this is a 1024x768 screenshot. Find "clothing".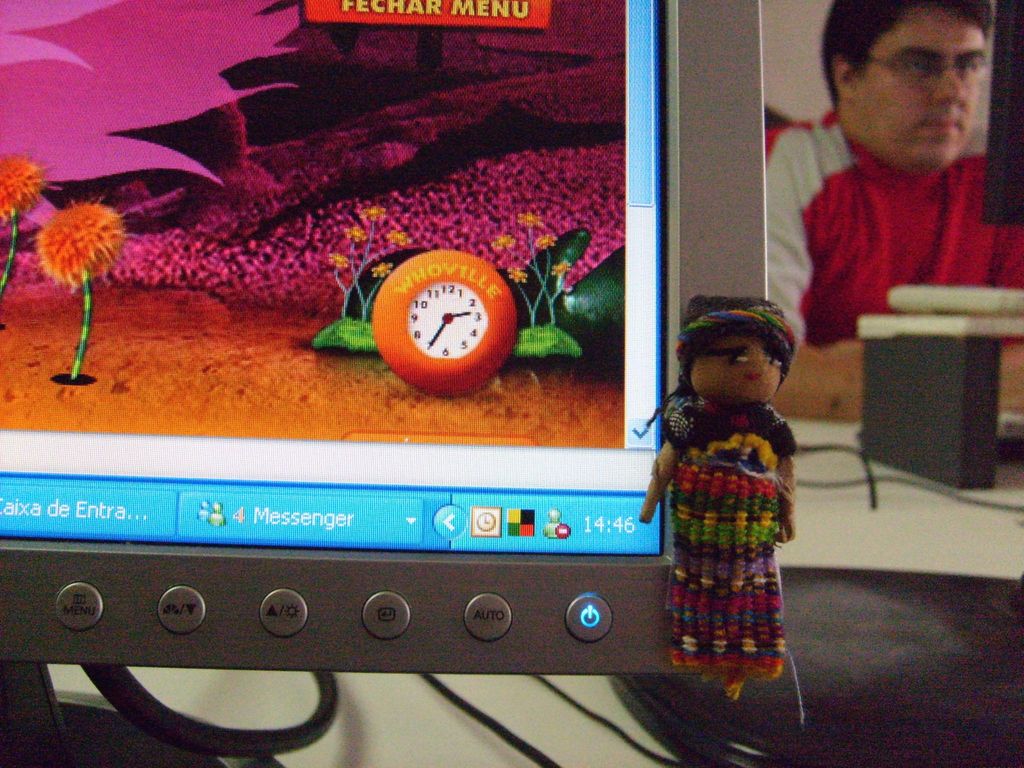
Bounding box: (767,109,1023,352).
